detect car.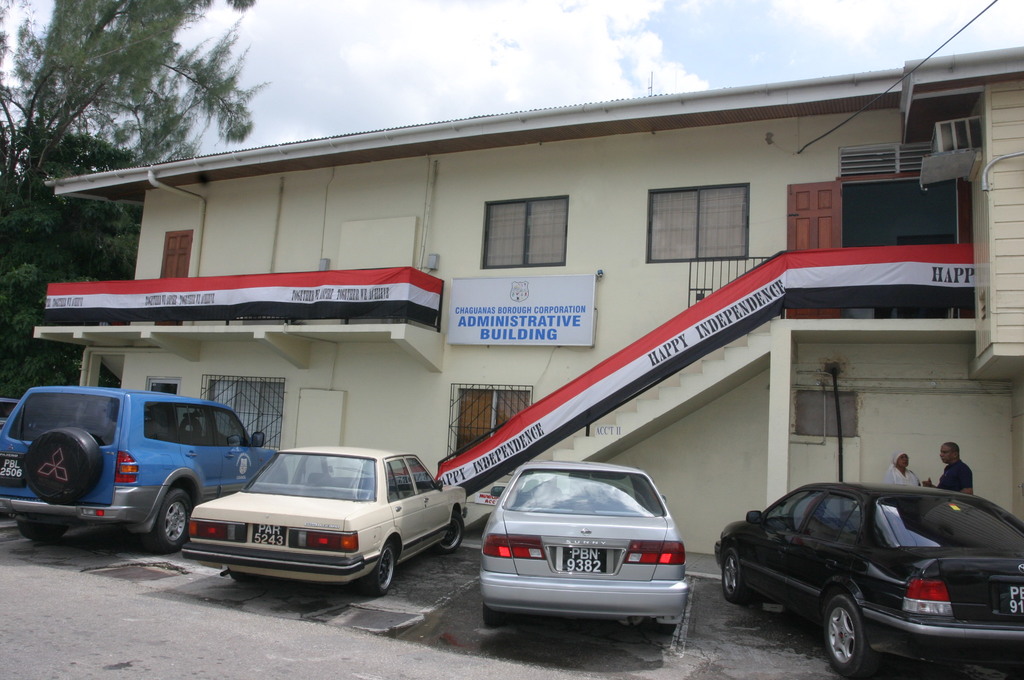
Detected at locate(477, 455, 691, 640).
